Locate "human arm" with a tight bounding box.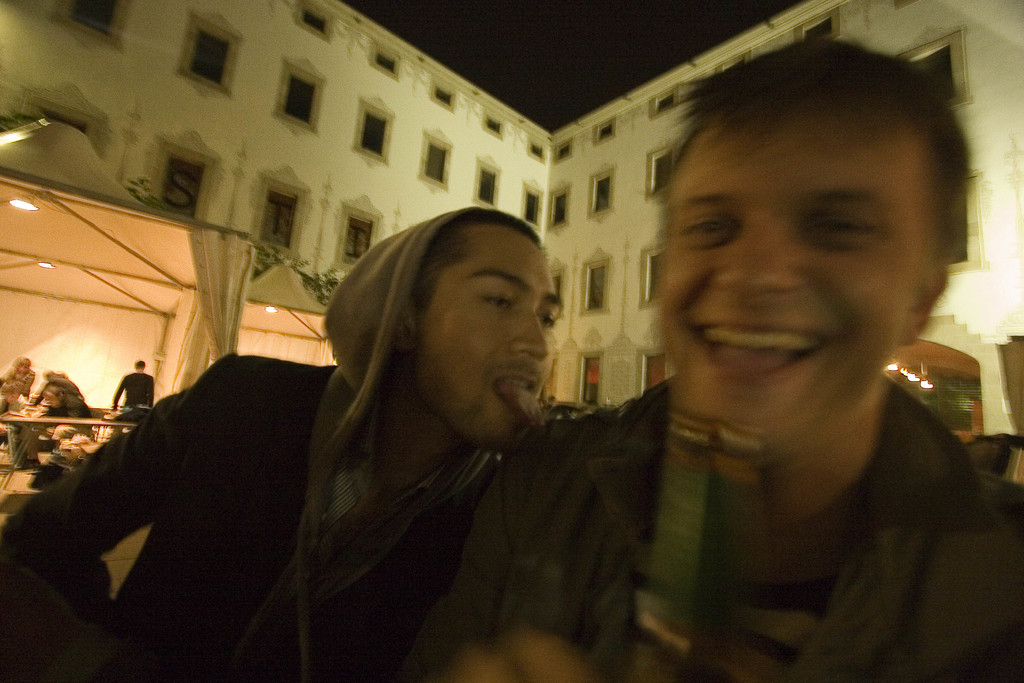
145/374/156/409.
